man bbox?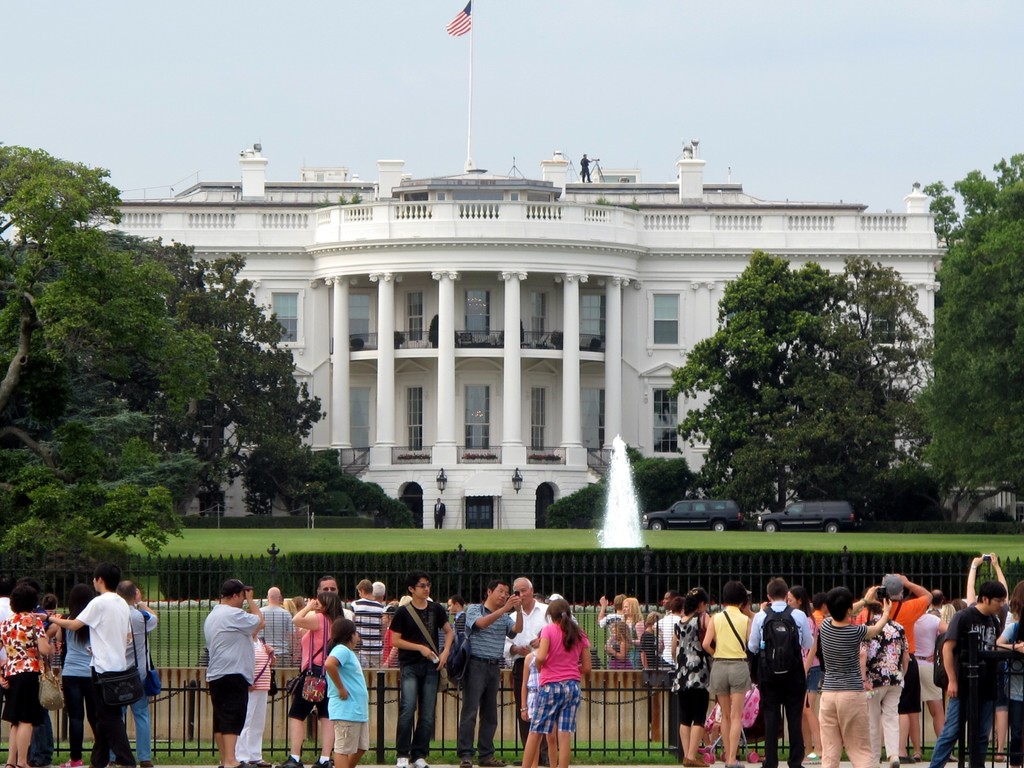
Rect(740, 582, 813, 767)
